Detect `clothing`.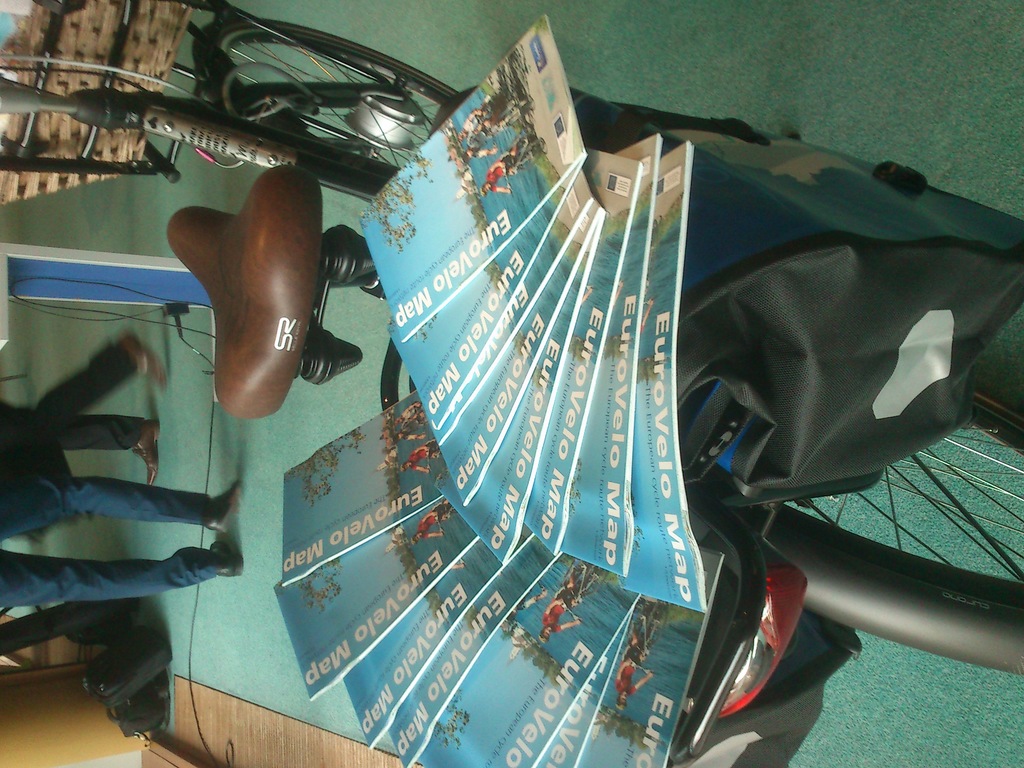
Detected at 0/475/217/600.
